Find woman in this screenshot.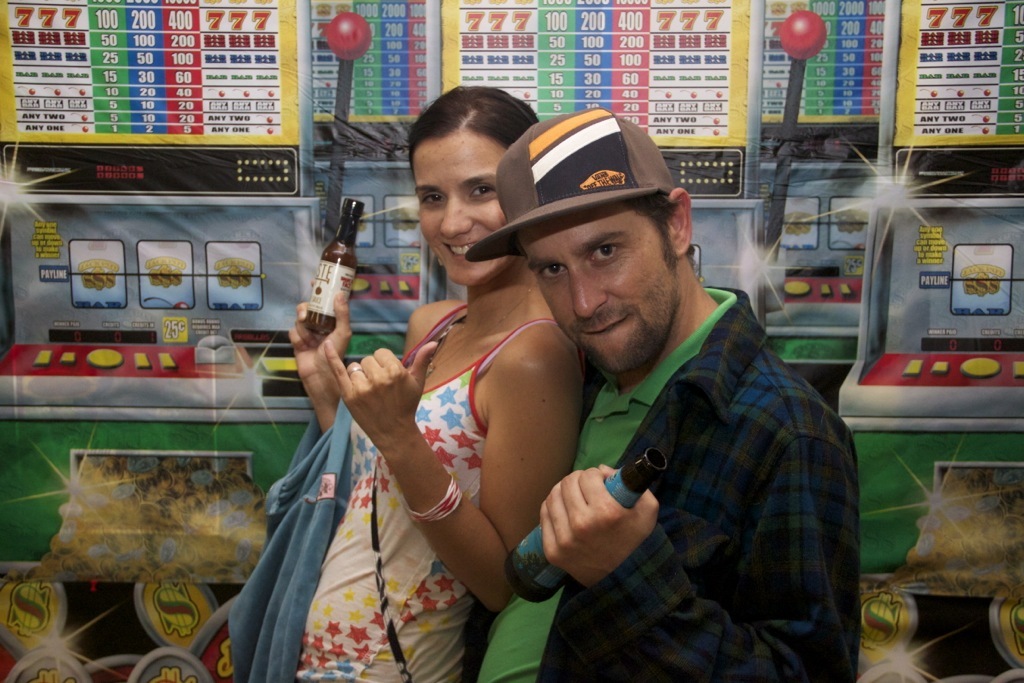
The bounding box for woman is [323,108,617,666].
